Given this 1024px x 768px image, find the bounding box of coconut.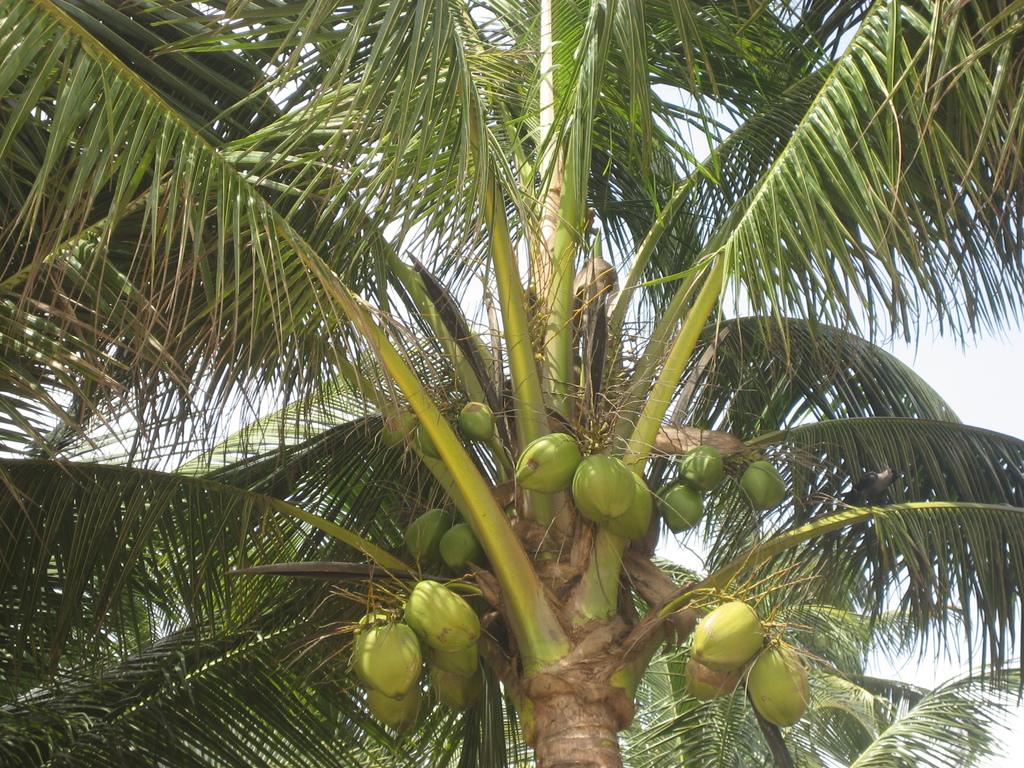
(x1=515, y1=430, x2=655, y2=544).
